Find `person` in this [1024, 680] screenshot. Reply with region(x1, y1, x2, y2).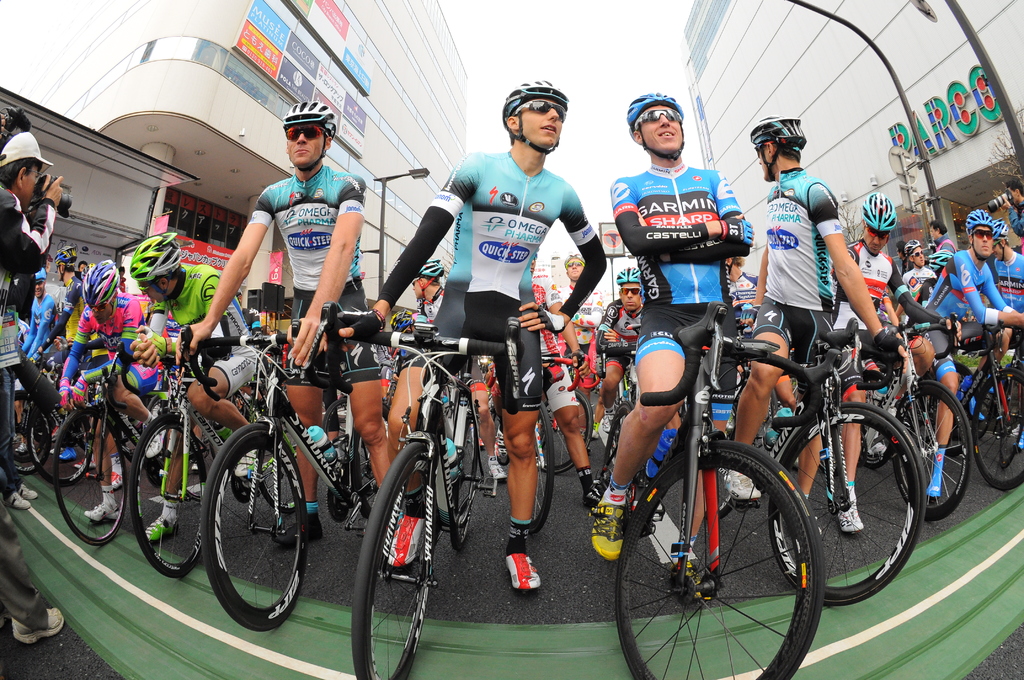
region(1011, 175, 1023, 238).
